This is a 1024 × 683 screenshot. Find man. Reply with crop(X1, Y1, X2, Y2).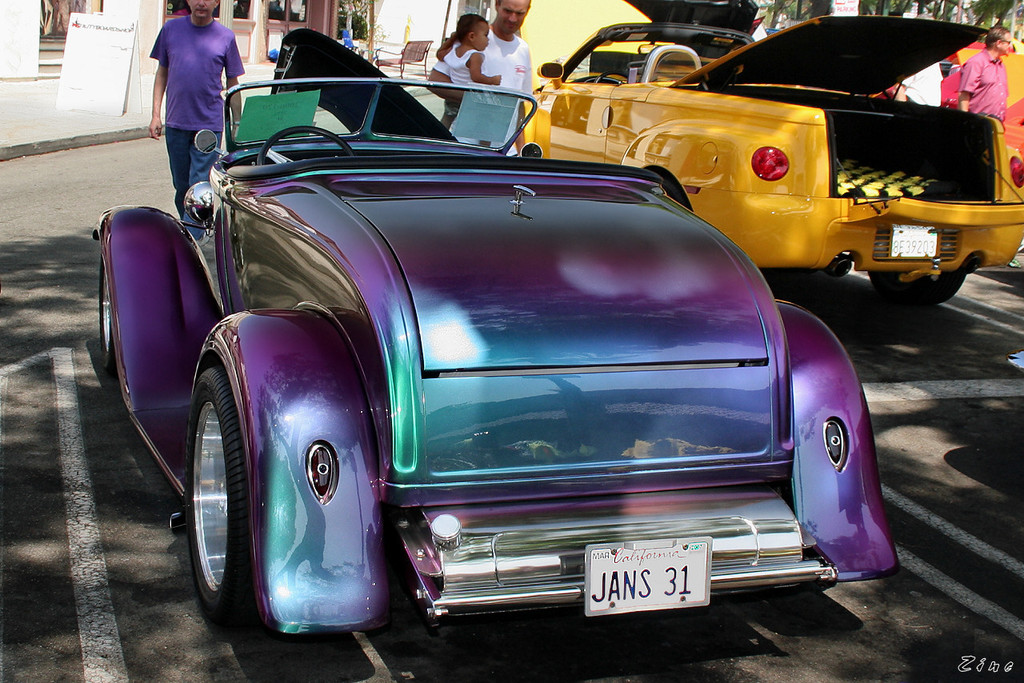
crop(142, 0, 238, 193).
